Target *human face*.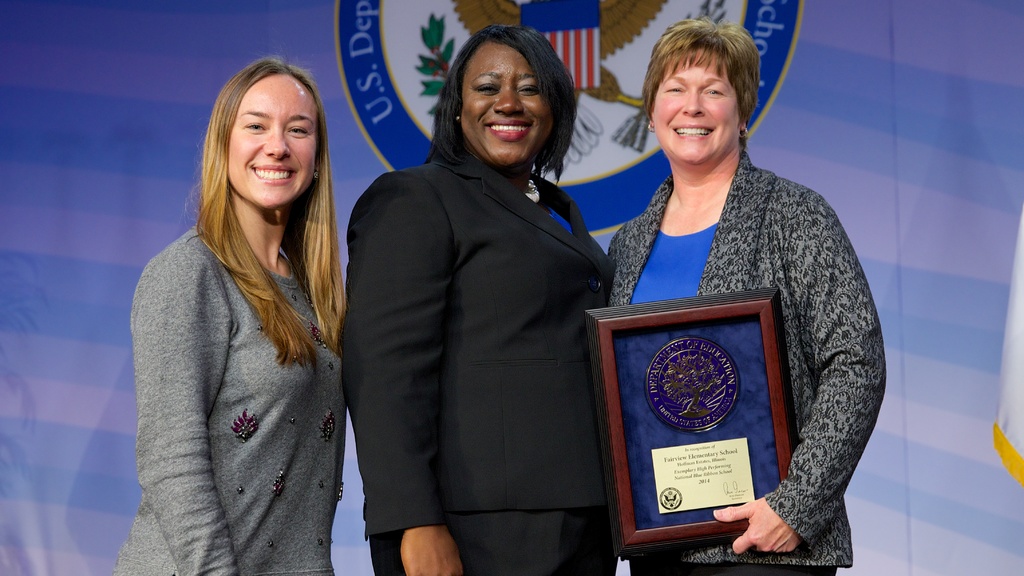
Target region: (229, 76, 321, 206).
